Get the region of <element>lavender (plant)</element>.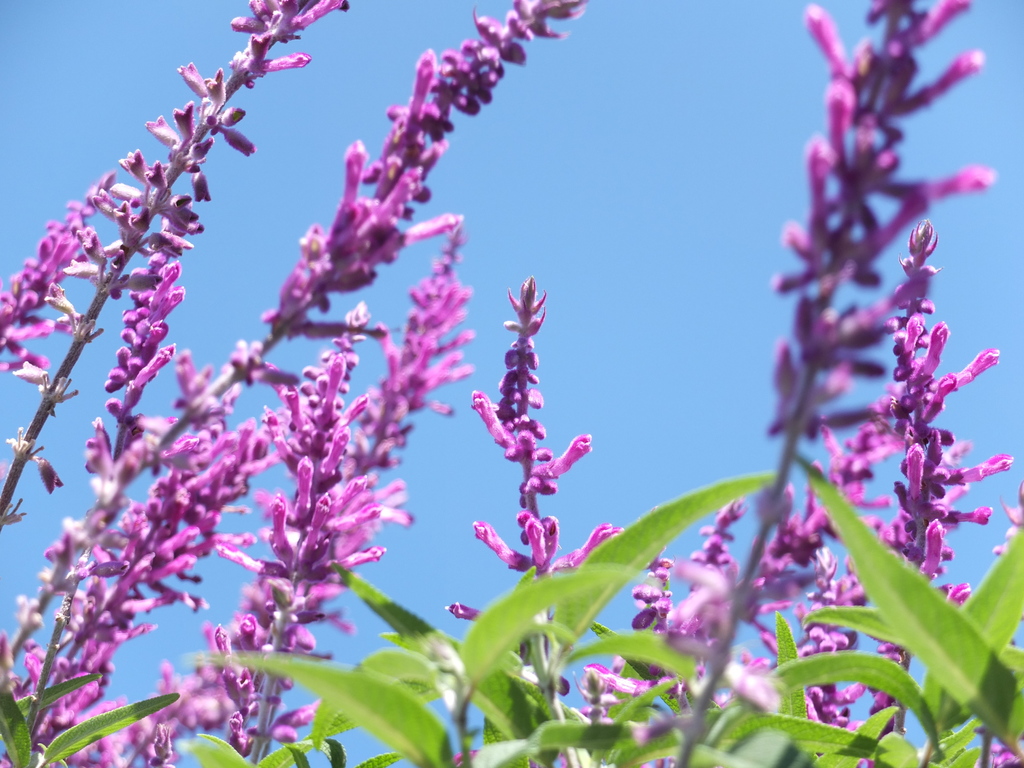
710,0,1023,633.
